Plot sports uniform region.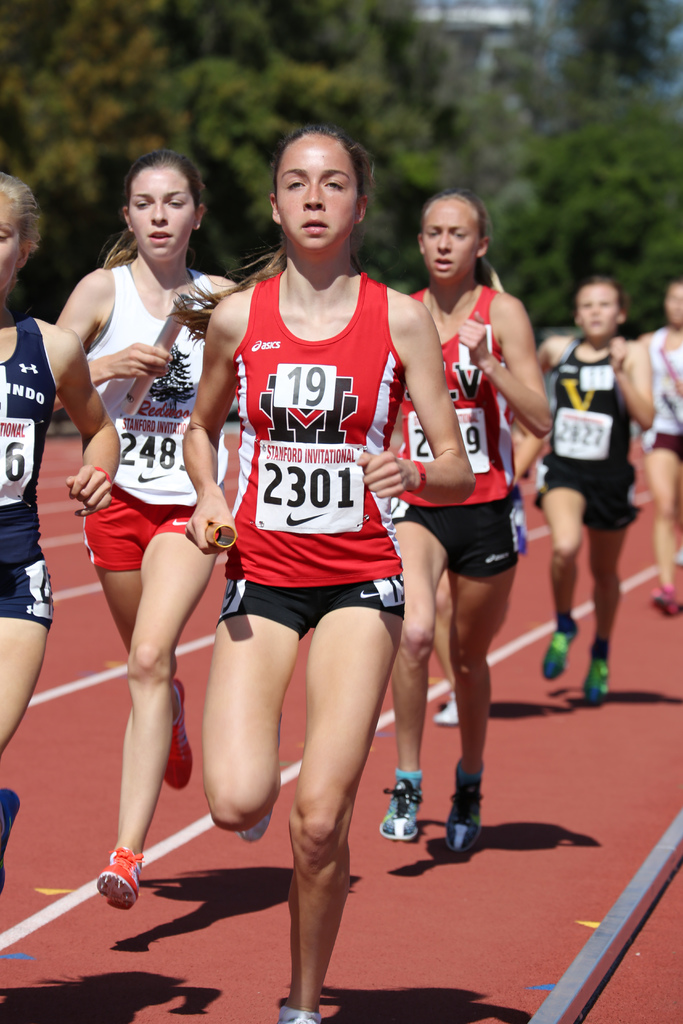
Plotted at (533, 342, 639, 696).
